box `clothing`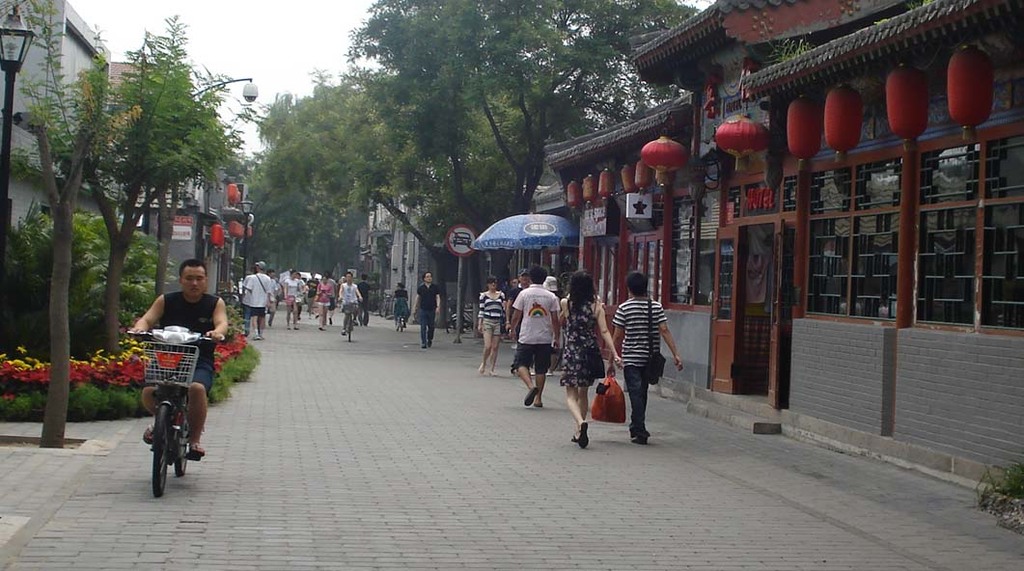
<region>610, 290, 667, 429</region>
